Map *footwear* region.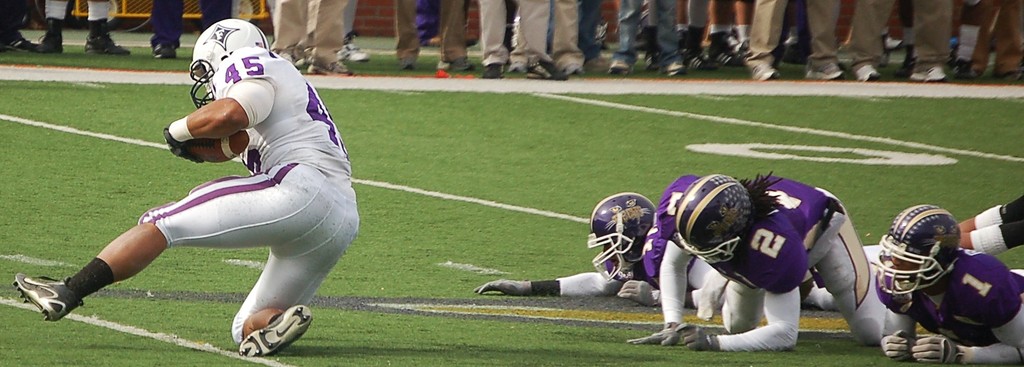
Mapped to <bbox>340, 42, 366, 60</bbox>.
